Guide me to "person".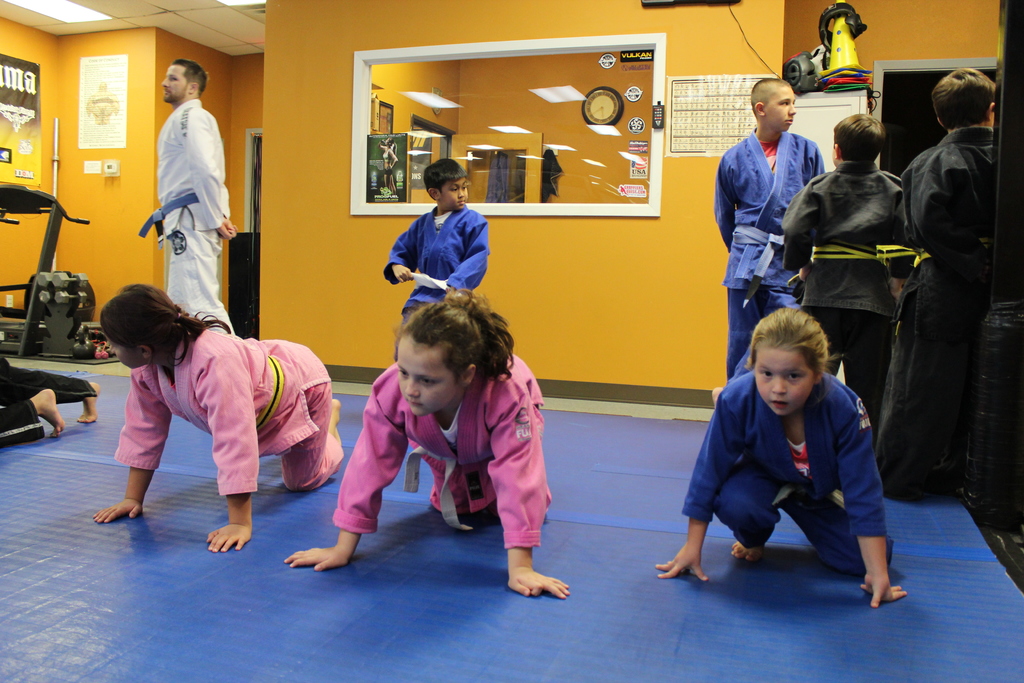
Guidance: (0, 353, 99, 459).
